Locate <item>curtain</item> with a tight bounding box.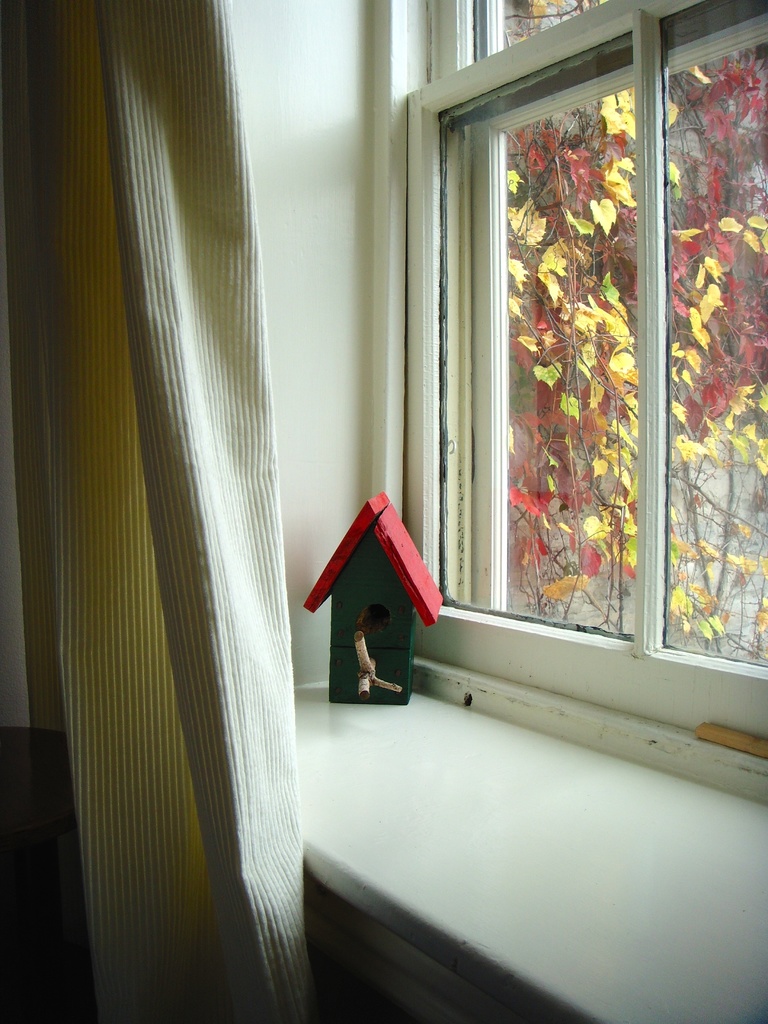
{"left": 25, "top": 0, "right": 331, "bottom": 1023}.
